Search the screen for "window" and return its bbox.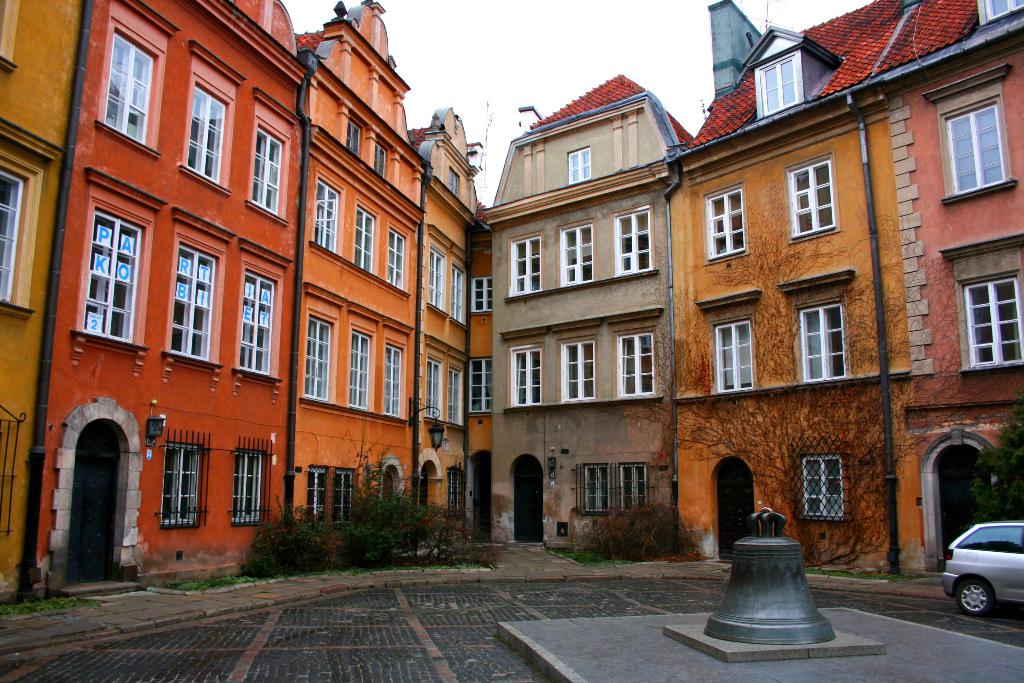
Found: detection(383, 343, 398, 415).
